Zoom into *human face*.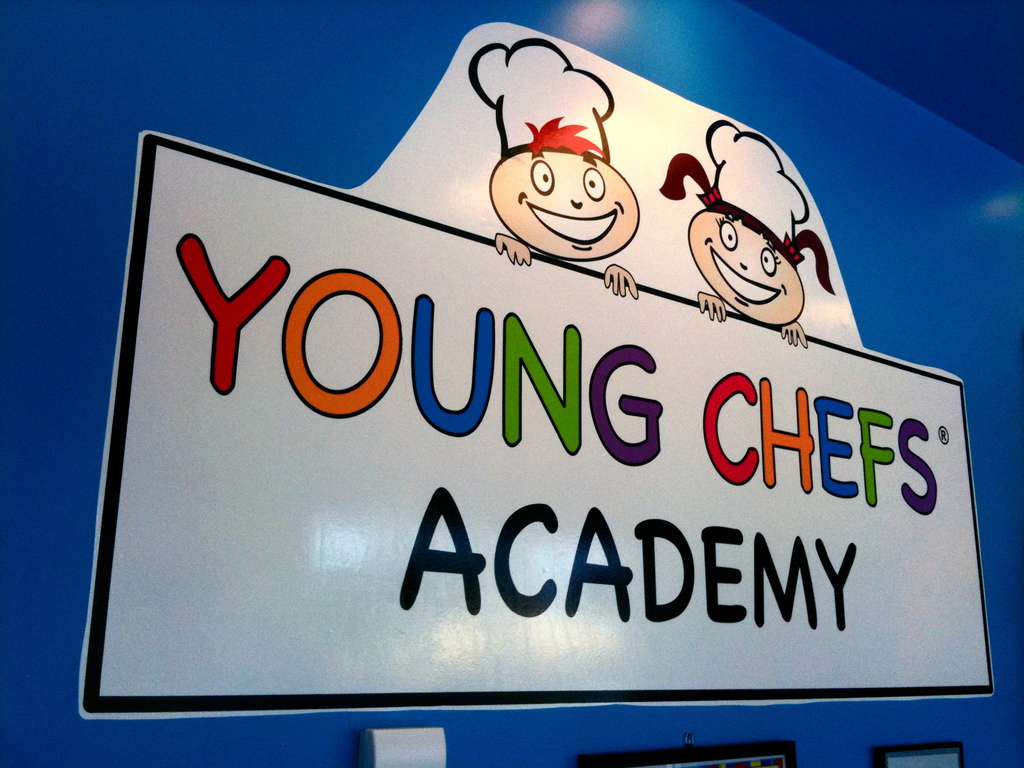
Zoom target: [left=687, top=214, right=805, bottom=325].
